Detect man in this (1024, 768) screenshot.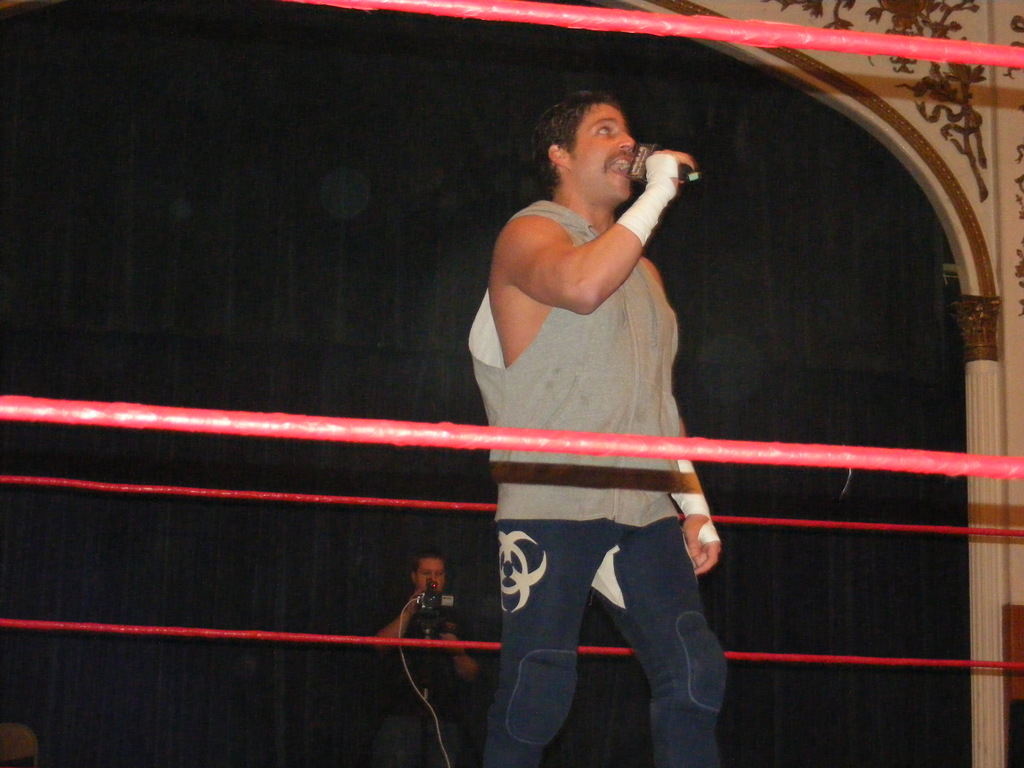
Detection: 367:550:487:767.
